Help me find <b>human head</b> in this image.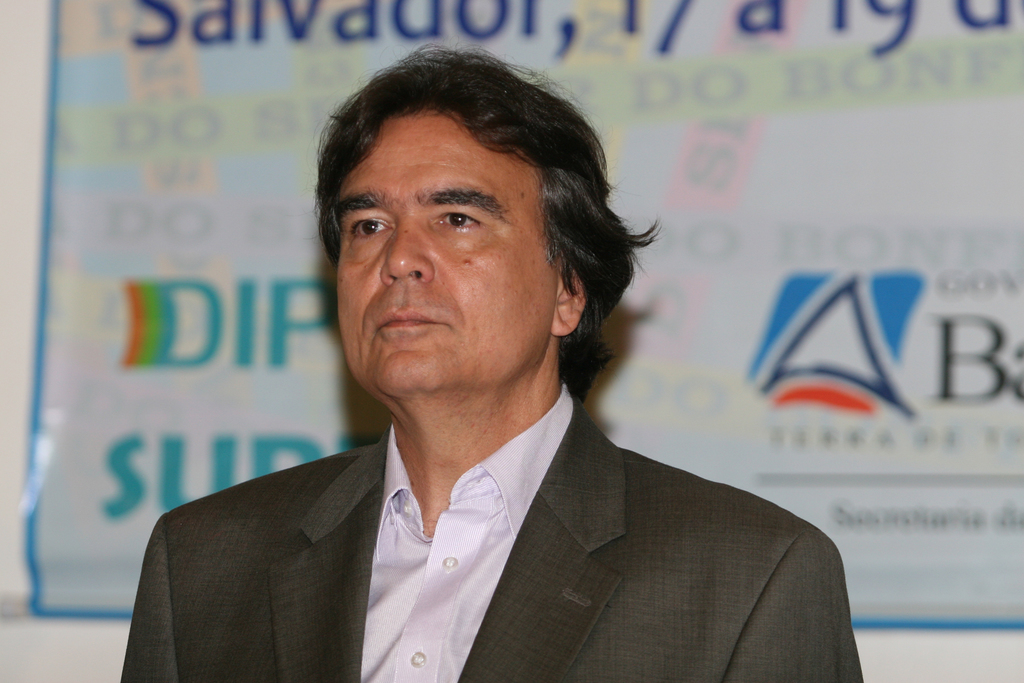
Found it: (315,51,644,411).
